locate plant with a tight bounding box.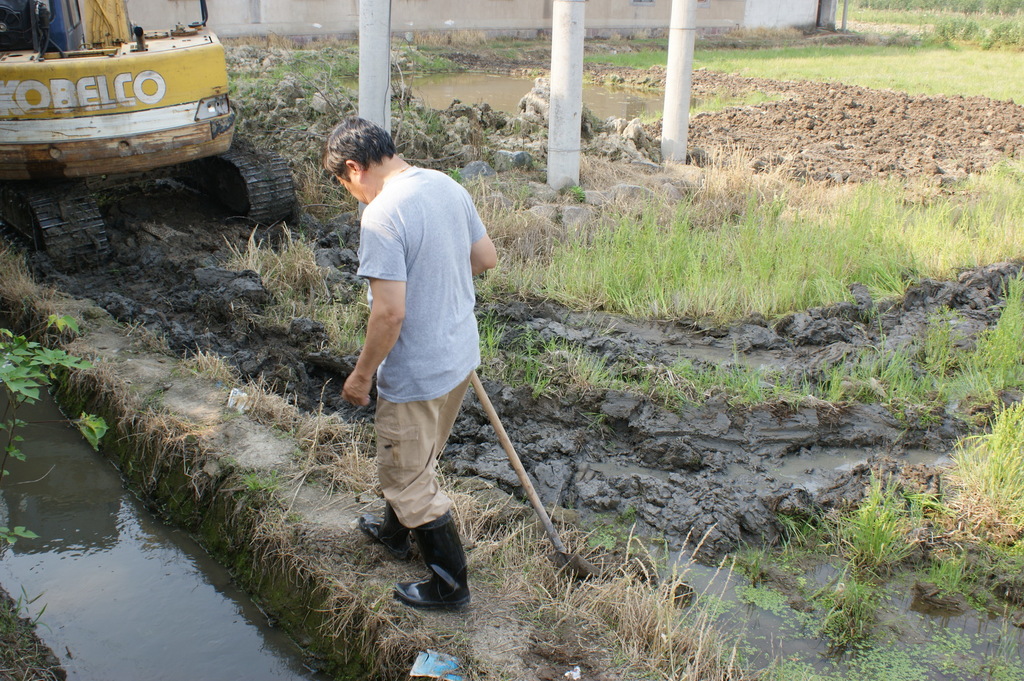
(left=849, top=339, right=896, bottom=406).
